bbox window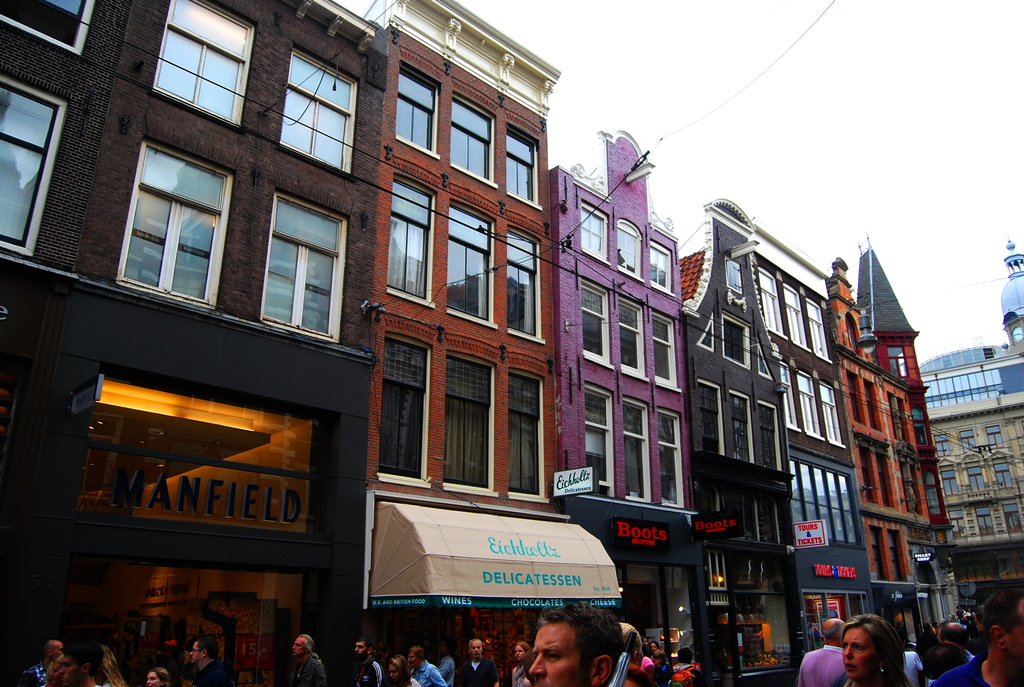
box=[387, 175, 435, 297]
